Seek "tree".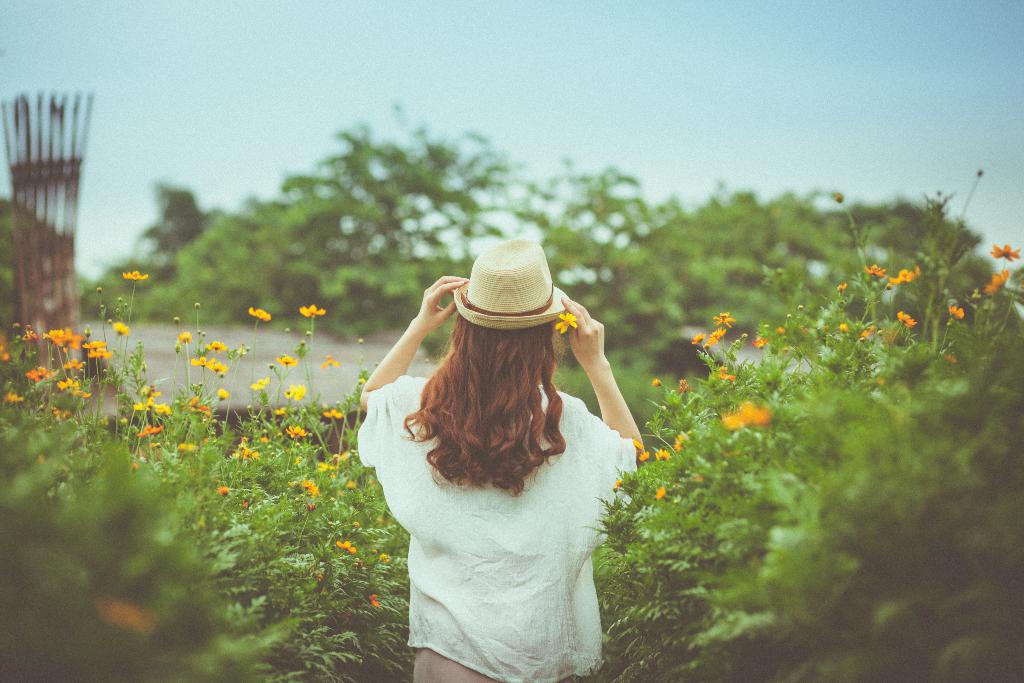
(left=53, top=96, right=673, bottom=364).
